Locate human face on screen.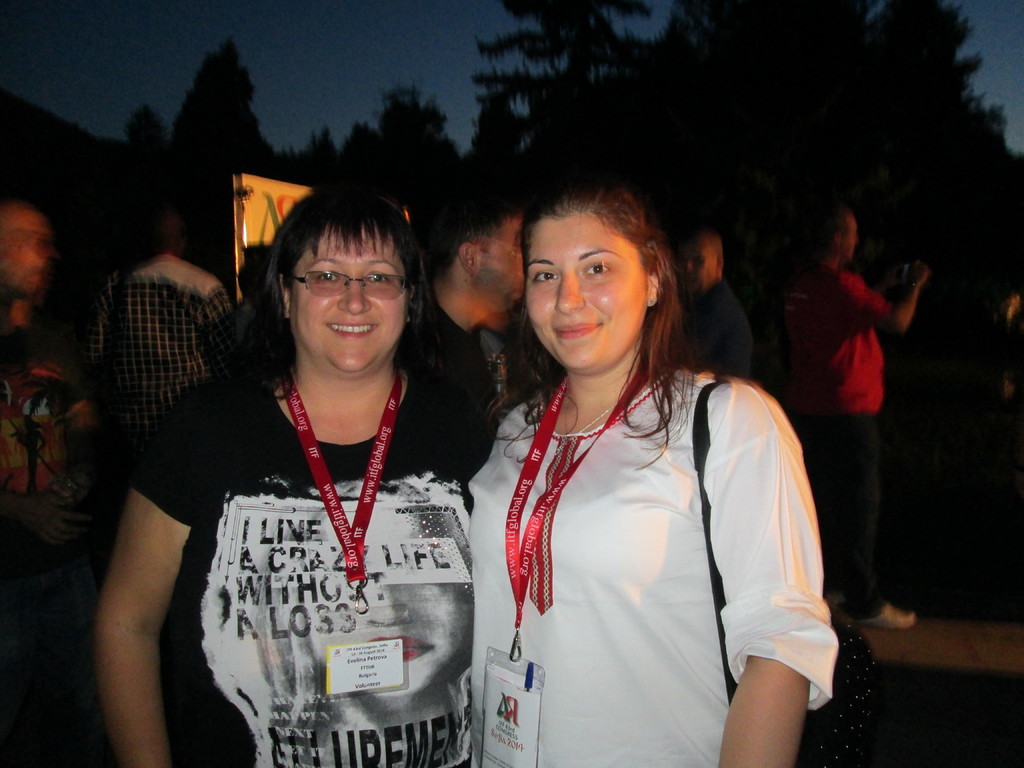
On screen at x1=520, y1=214, x2=652, y2=372.
